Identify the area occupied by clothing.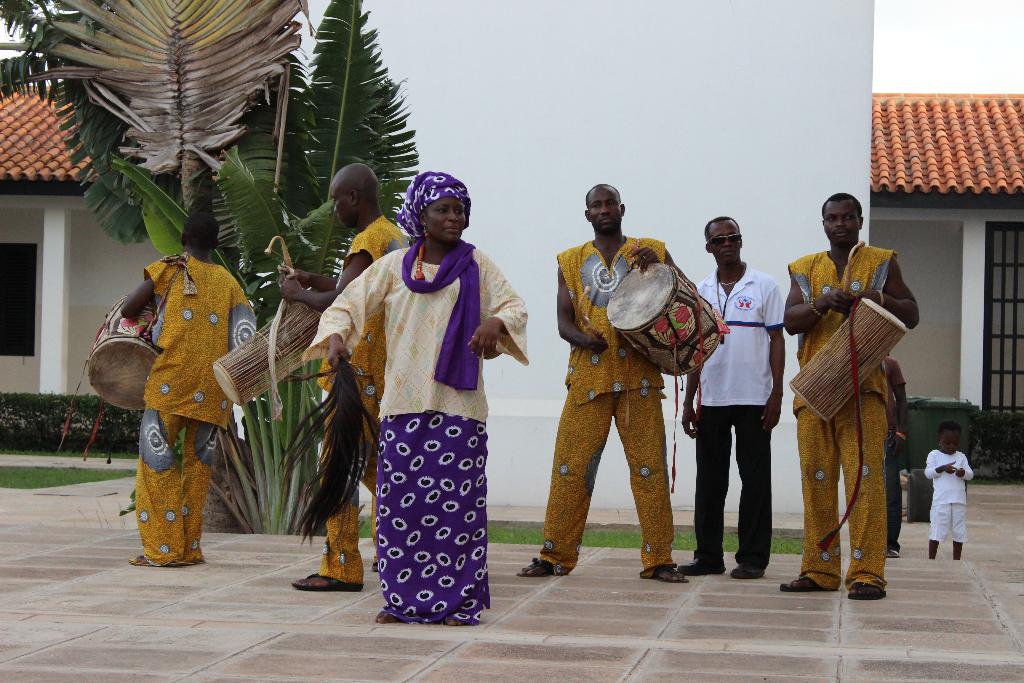
Area: BBox(115, 251, 257, 575).
